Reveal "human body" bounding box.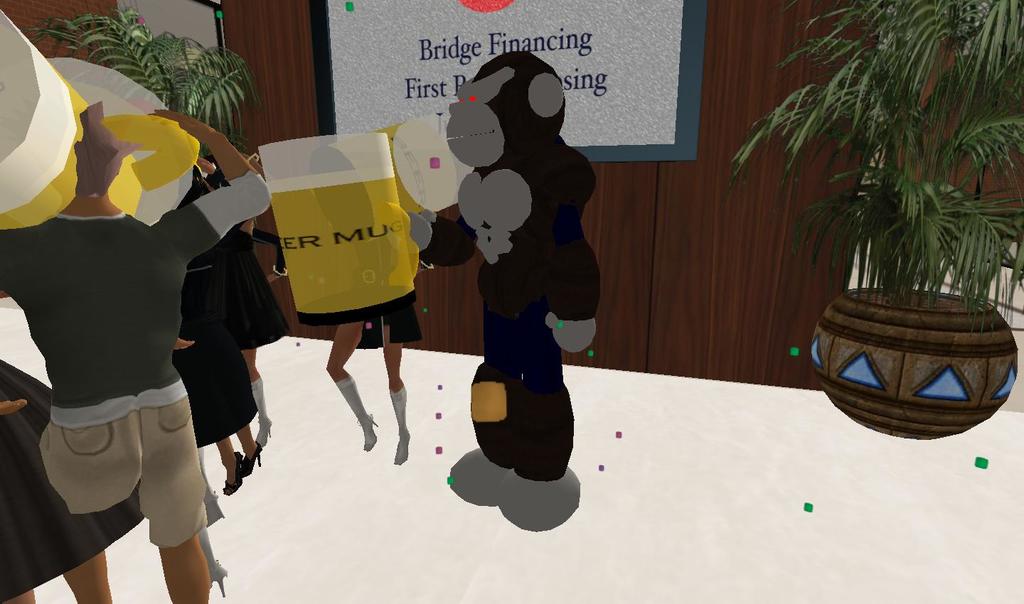
Revealed: 0, 102, 272, 603.
